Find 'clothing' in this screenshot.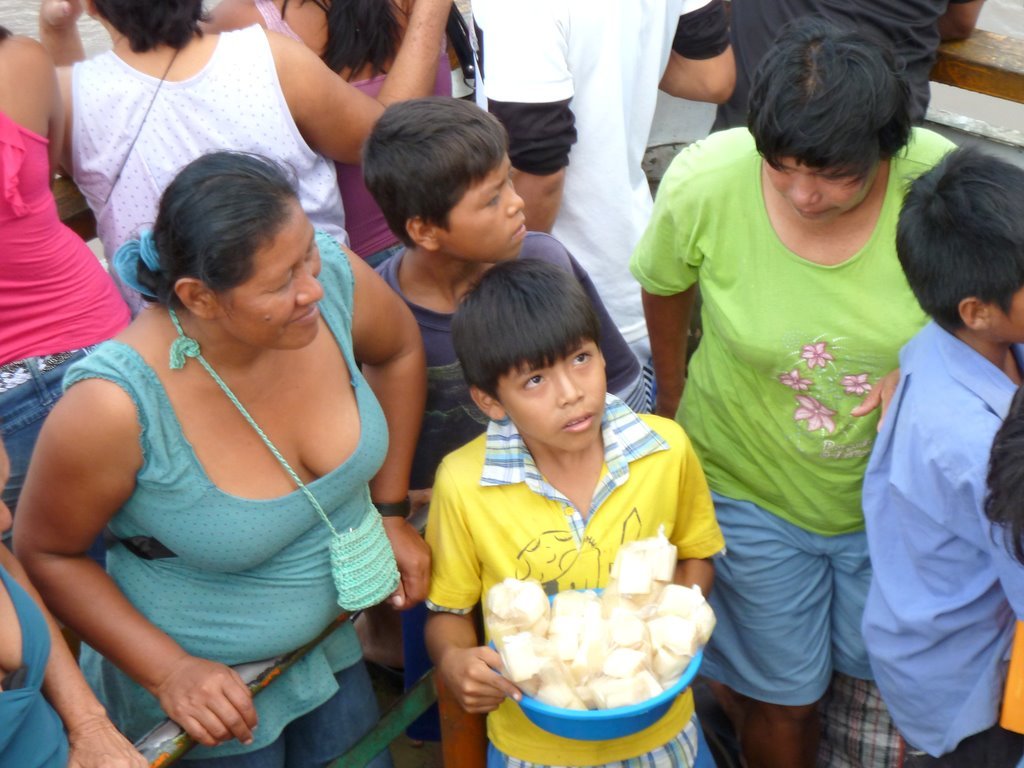
The bounding box for 'clothing' is bbox=[59, 228, 395, 767].
